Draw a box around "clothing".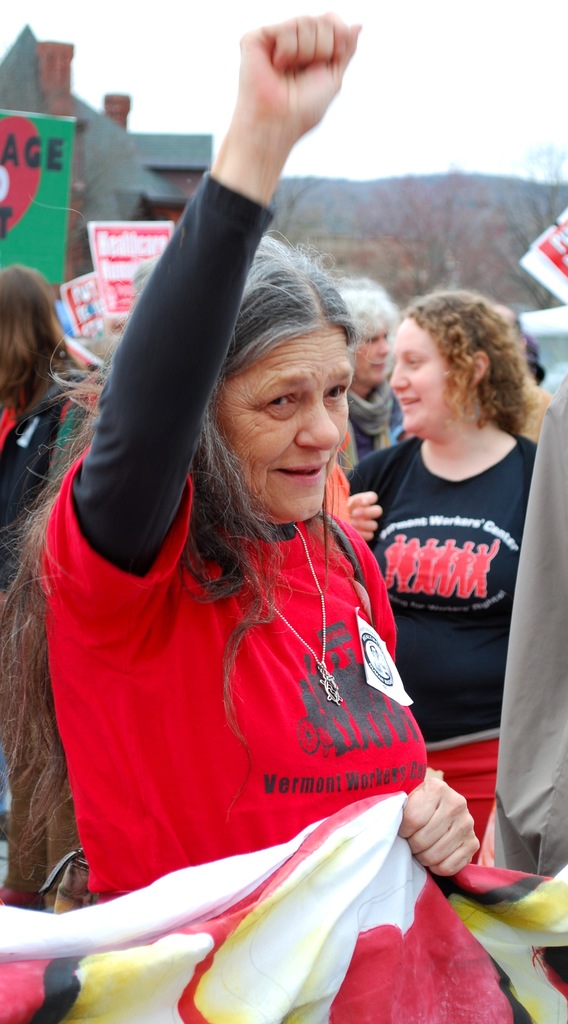
box(0, 364, 92, 900).
